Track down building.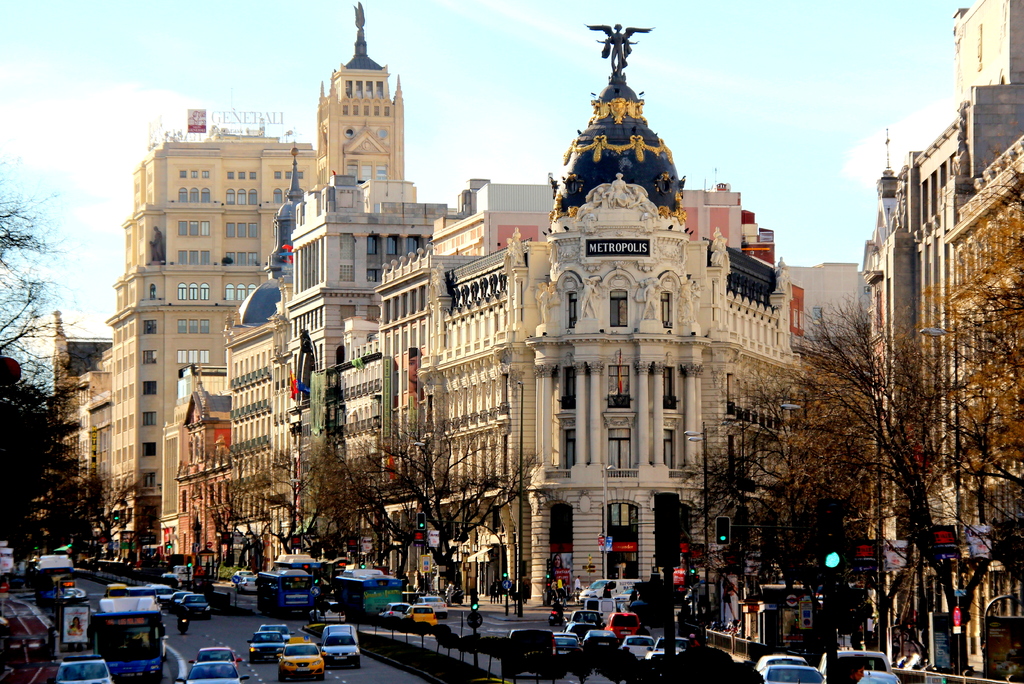
Tracked to left=159, top=0, right=823, bottom=613.
